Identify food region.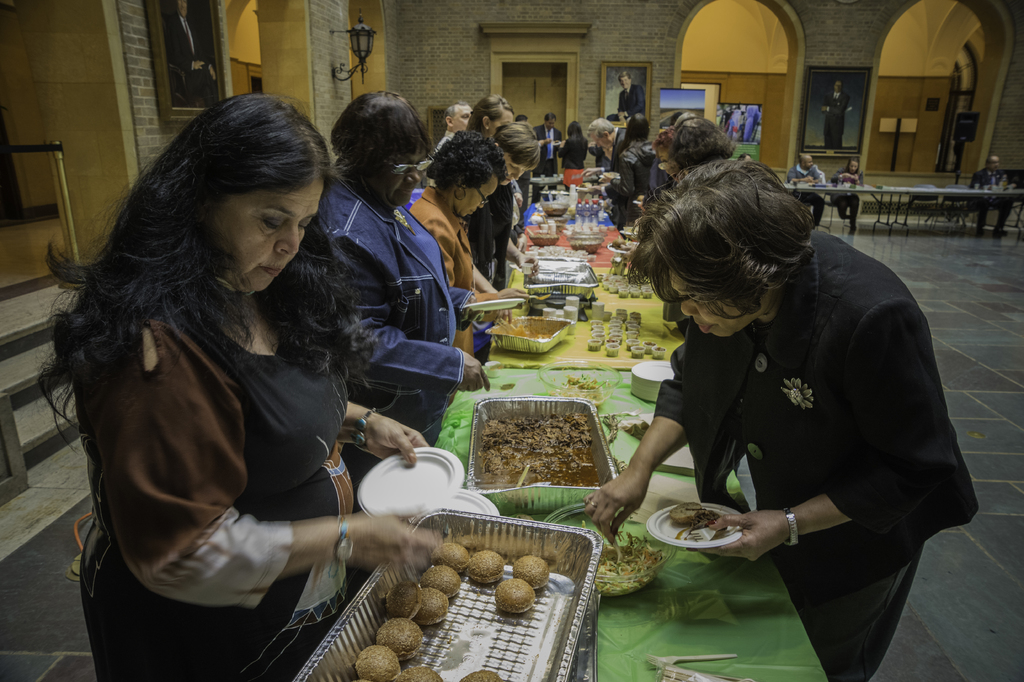
Region: [left=459, top=665, right=504, bottom=681].
